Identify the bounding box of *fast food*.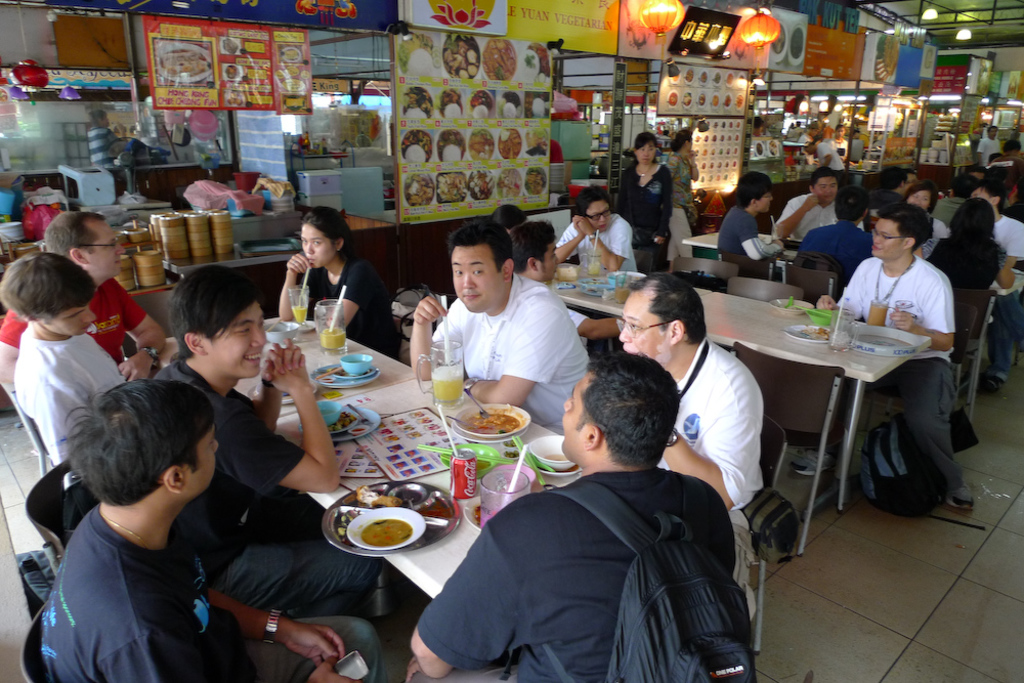
420,414,432,423.
